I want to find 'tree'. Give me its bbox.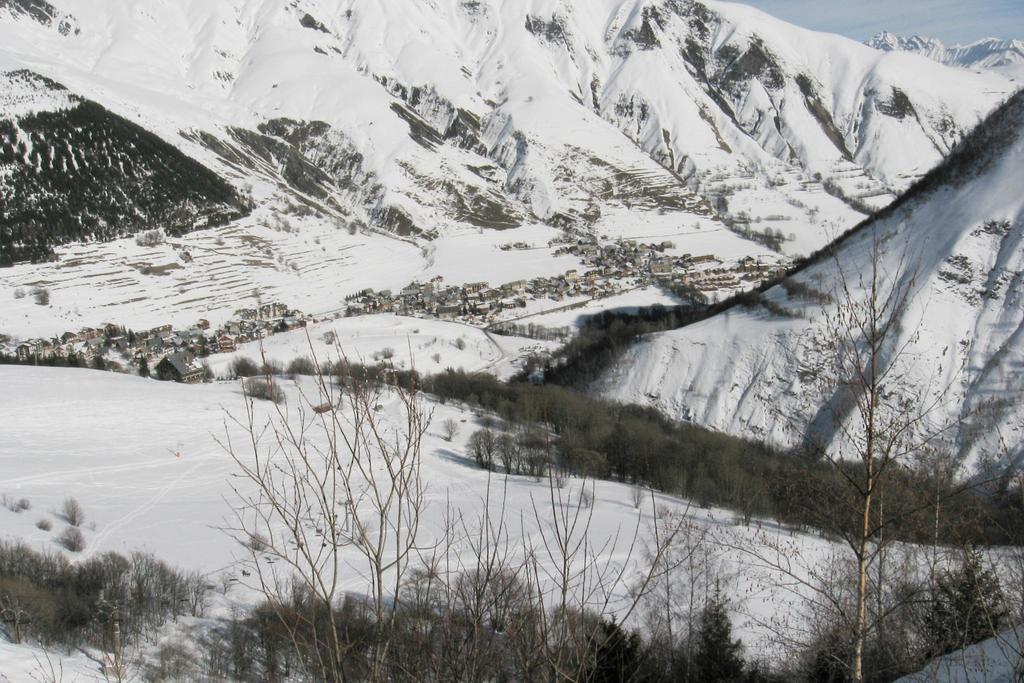
select_region(321, 355, 336, 374).
